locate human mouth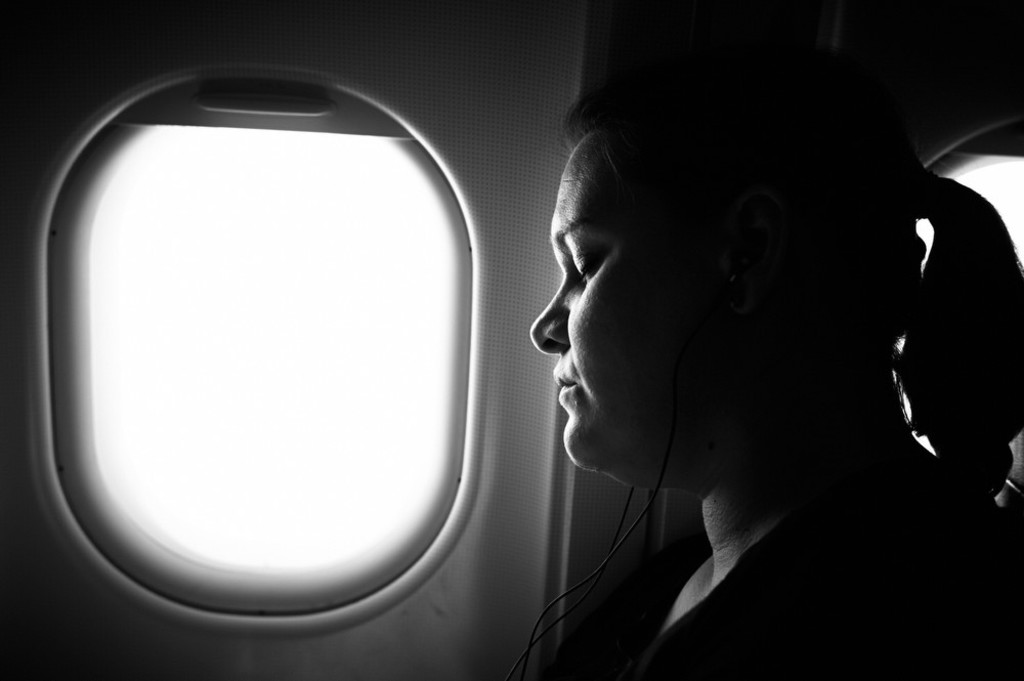
x1=552 y1=376 x2=574 y2=401
